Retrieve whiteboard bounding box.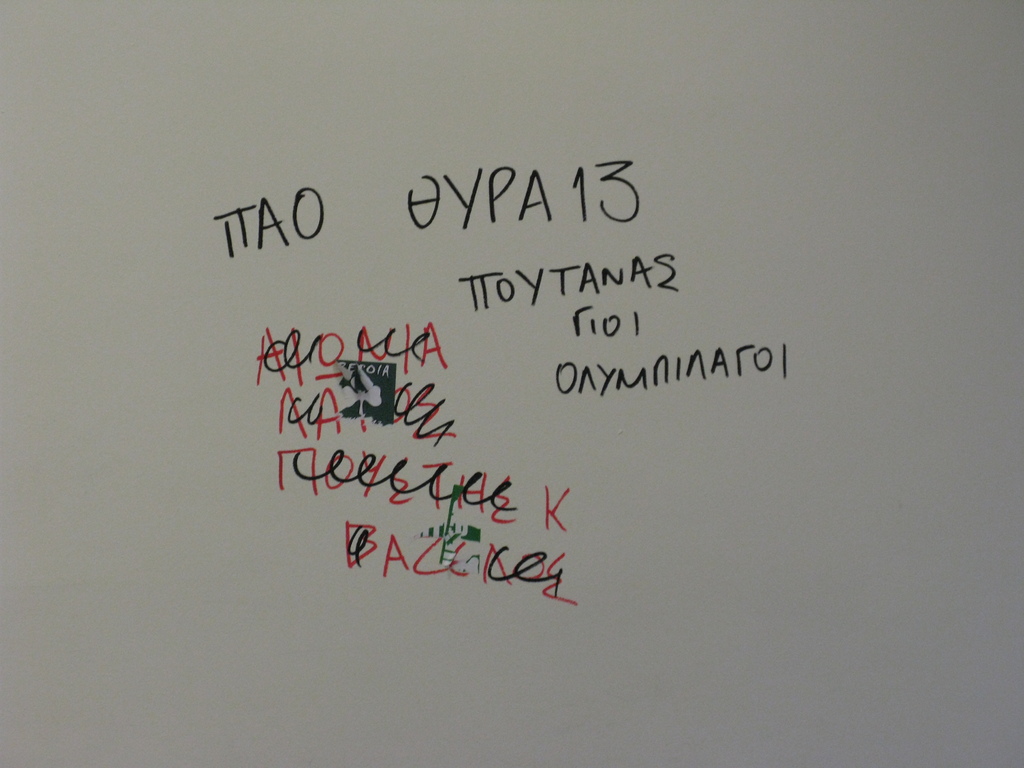
Bounding box: (left=6, top=0, right=1020, bottom=767).
